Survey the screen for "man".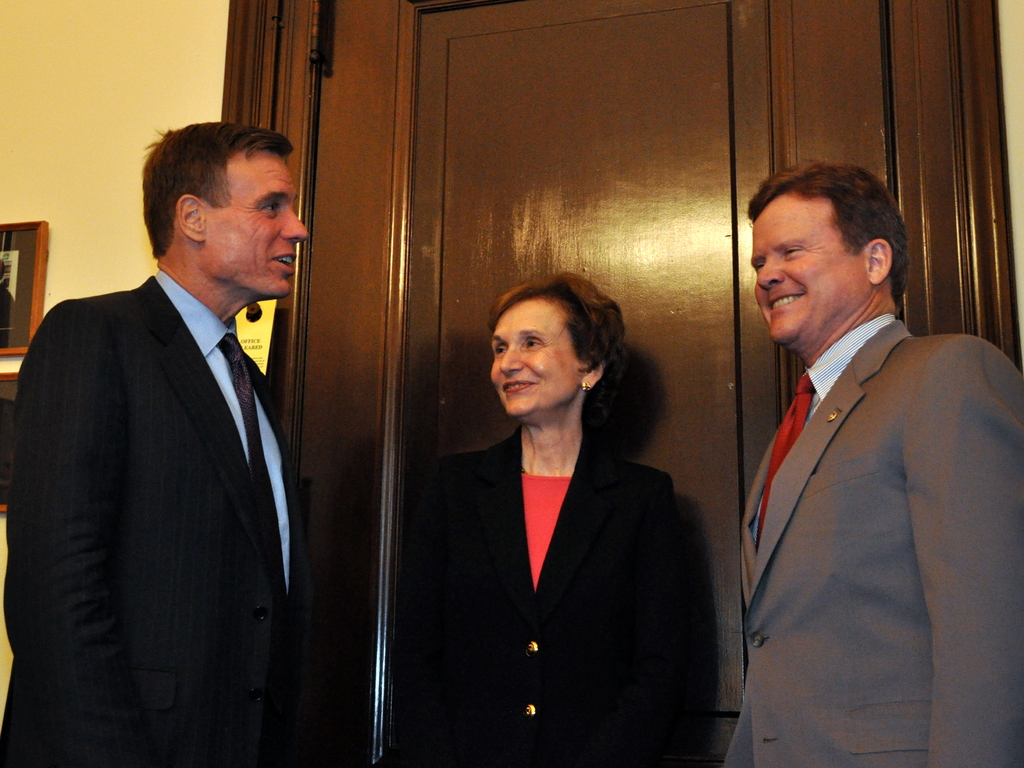
Survey found: (0, 119, 349, 767).
